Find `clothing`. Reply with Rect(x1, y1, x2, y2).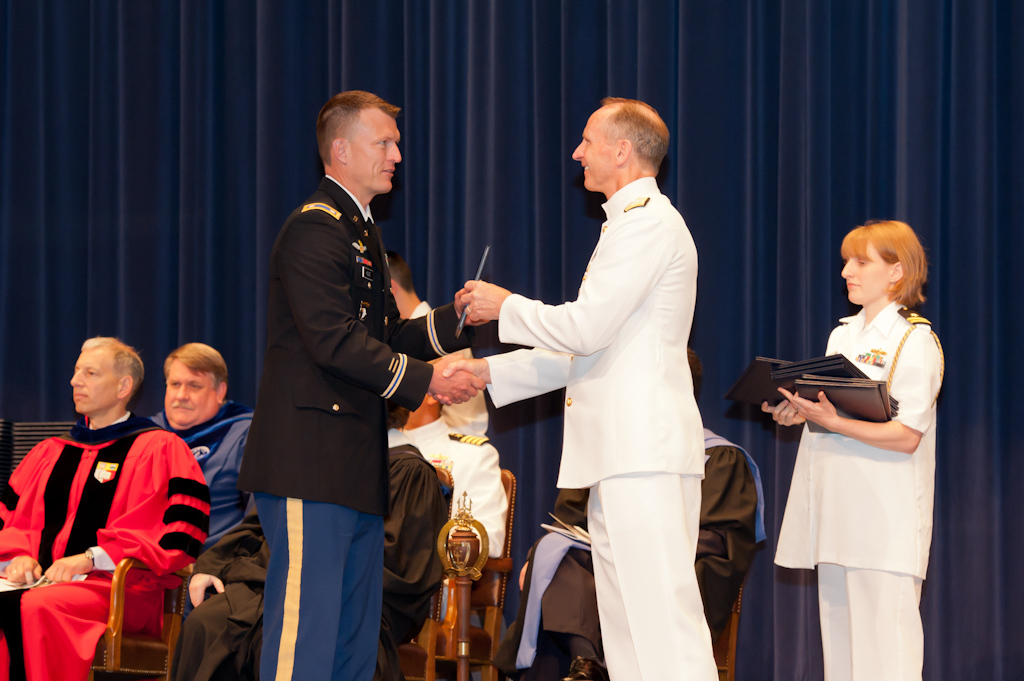
Rect(143, 403, 260, 564).
